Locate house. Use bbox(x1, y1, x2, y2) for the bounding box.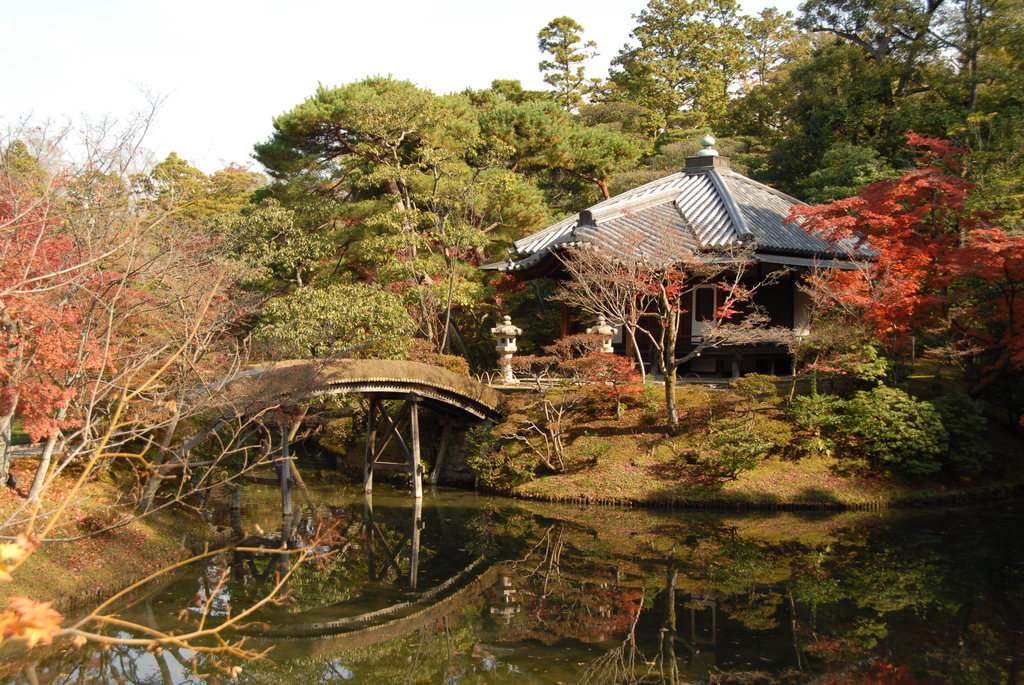
bbox(512, 138, 881, 375).
